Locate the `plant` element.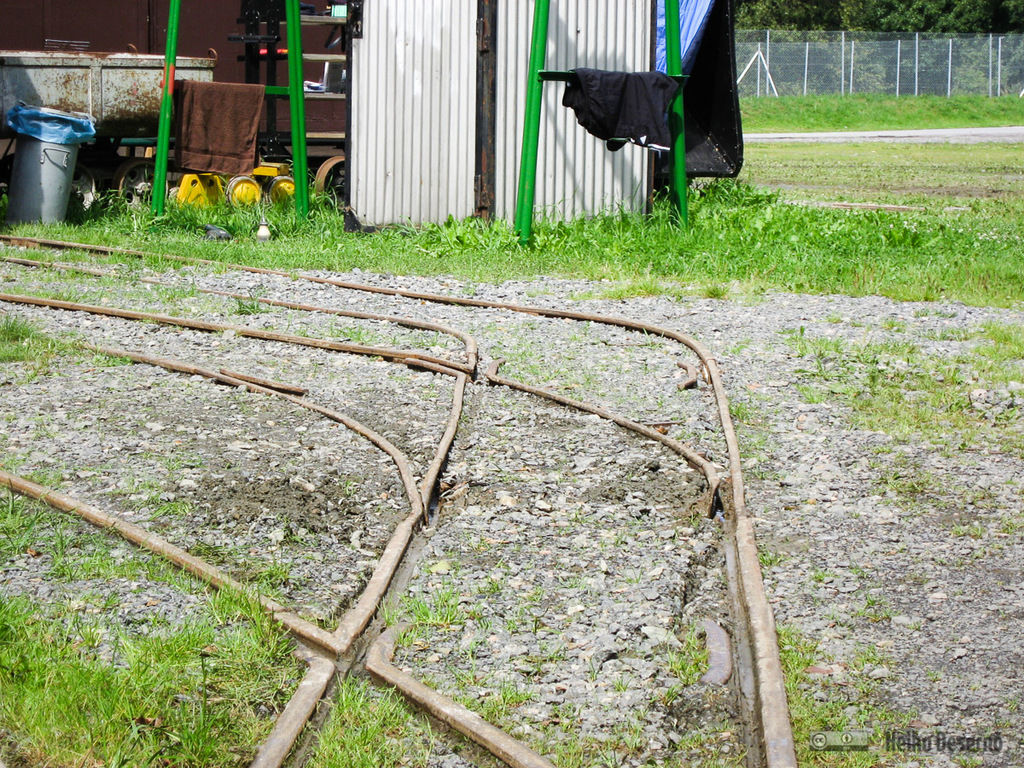
Element bbox: select_region(998, 516, 1023, 535).
